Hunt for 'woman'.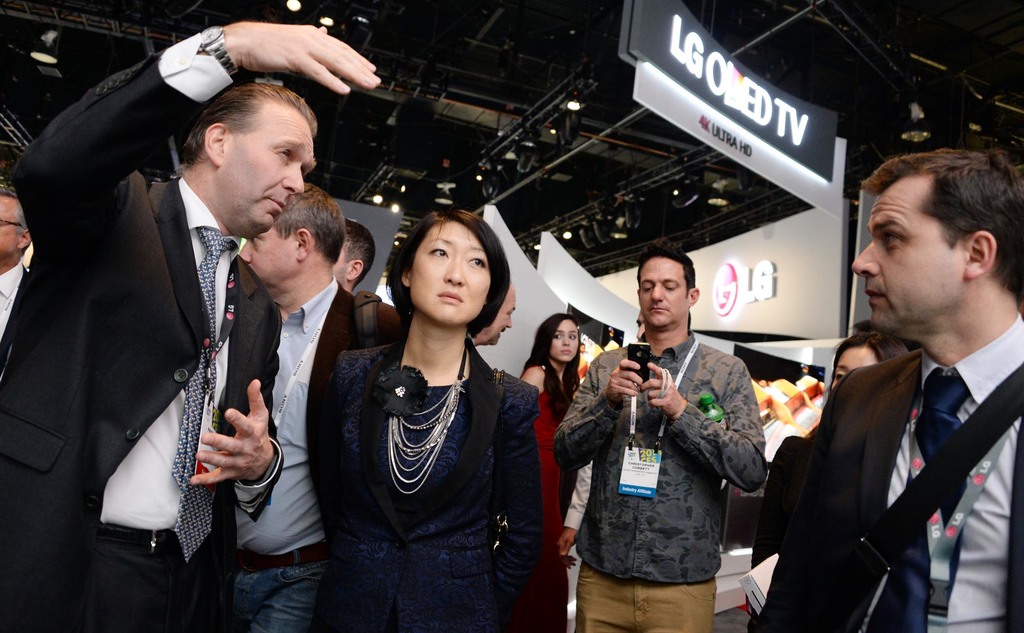
Hunted down at (524, 309, 579, 632).
